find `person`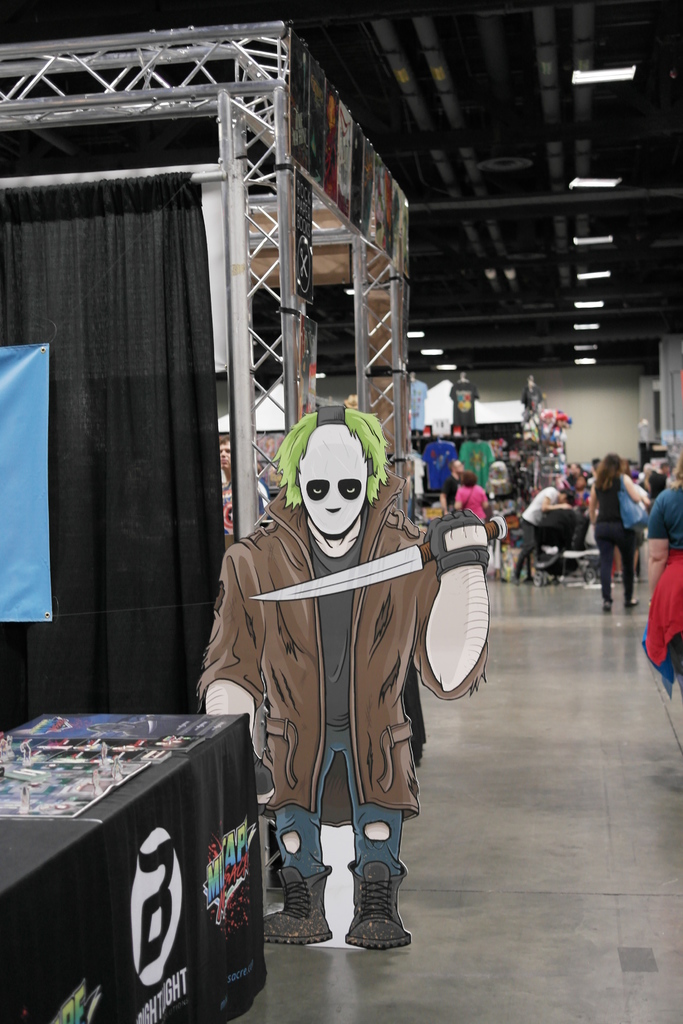
[left=641, top=451, right=682, bottom=668]
